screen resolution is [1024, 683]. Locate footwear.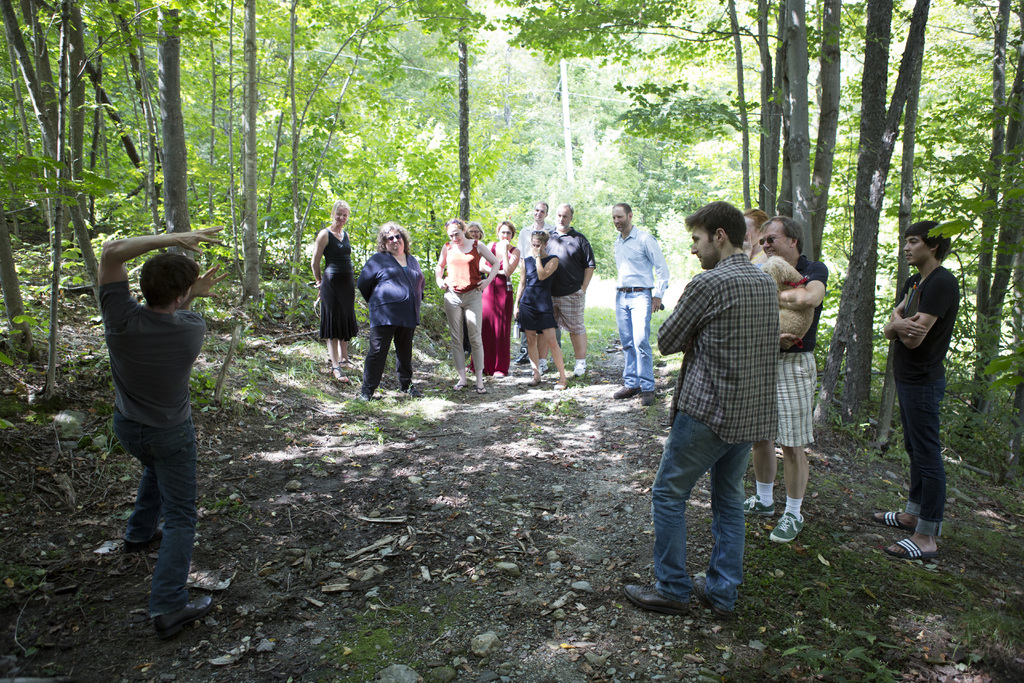
detection(531, 357, 548, 378).
